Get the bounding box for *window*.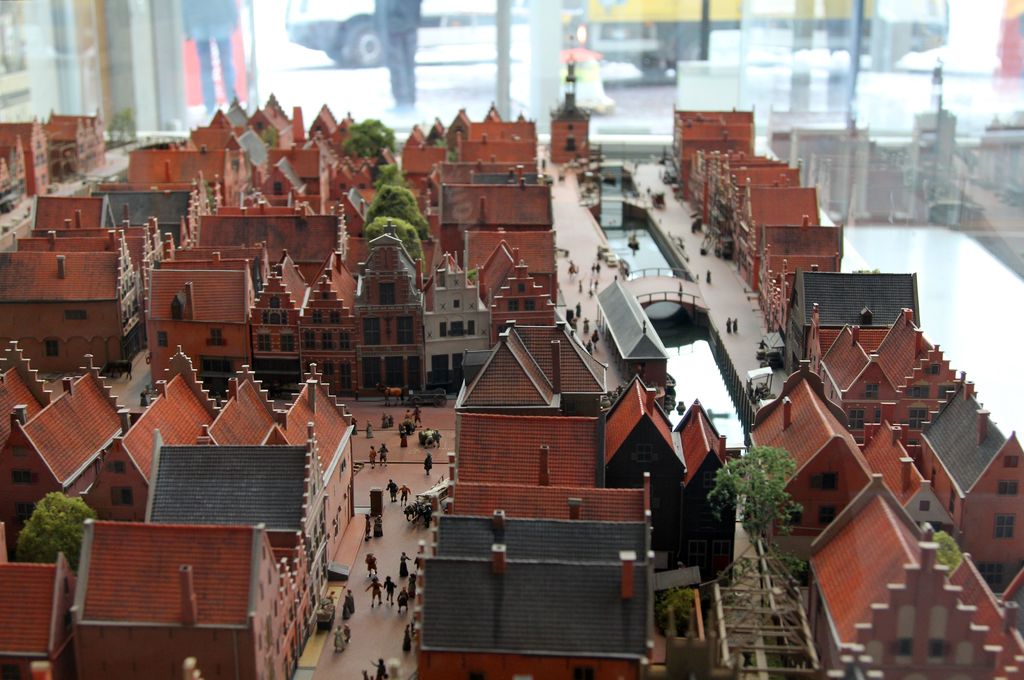
box(877, 409, 880, 425).
